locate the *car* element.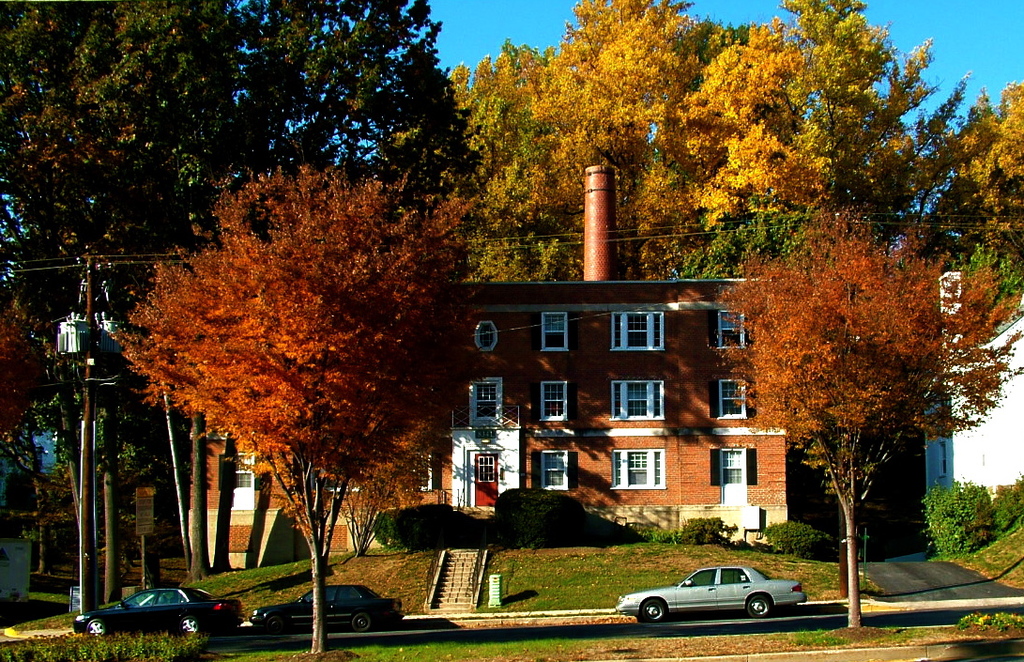
Element bbox: <box>71,590,247,639</box>.
